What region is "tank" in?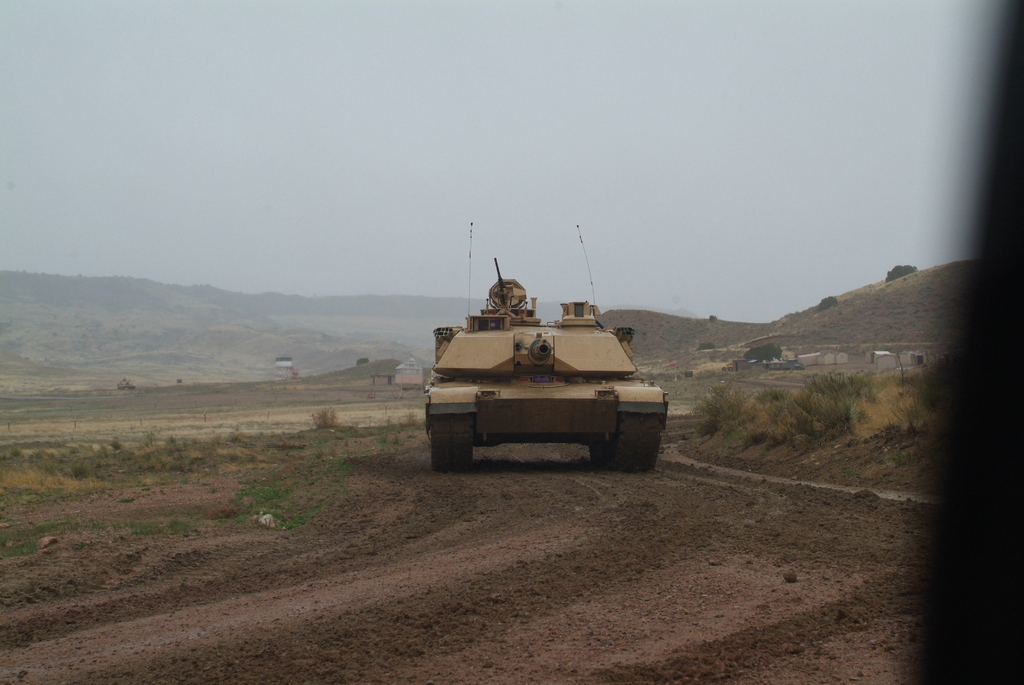
424:257:669:471.
